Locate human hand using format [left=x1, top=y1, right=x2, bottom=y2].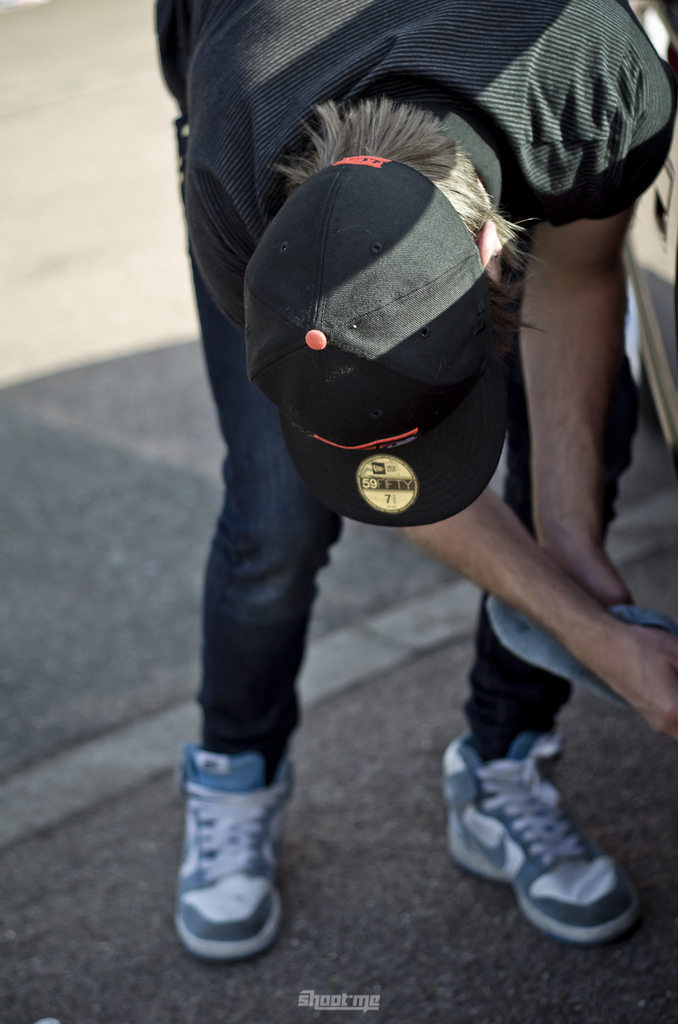
[left=532, top=526, right=638, bottom=609].
